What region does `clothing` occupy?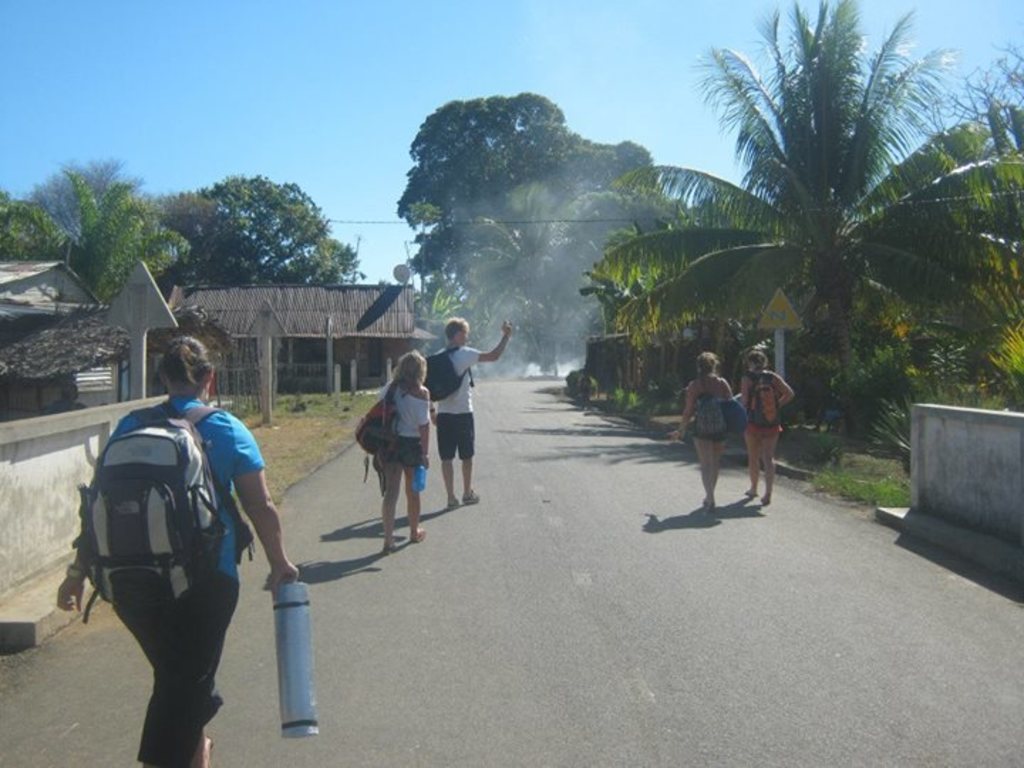
l=430, t=343, r=474, b=475.
